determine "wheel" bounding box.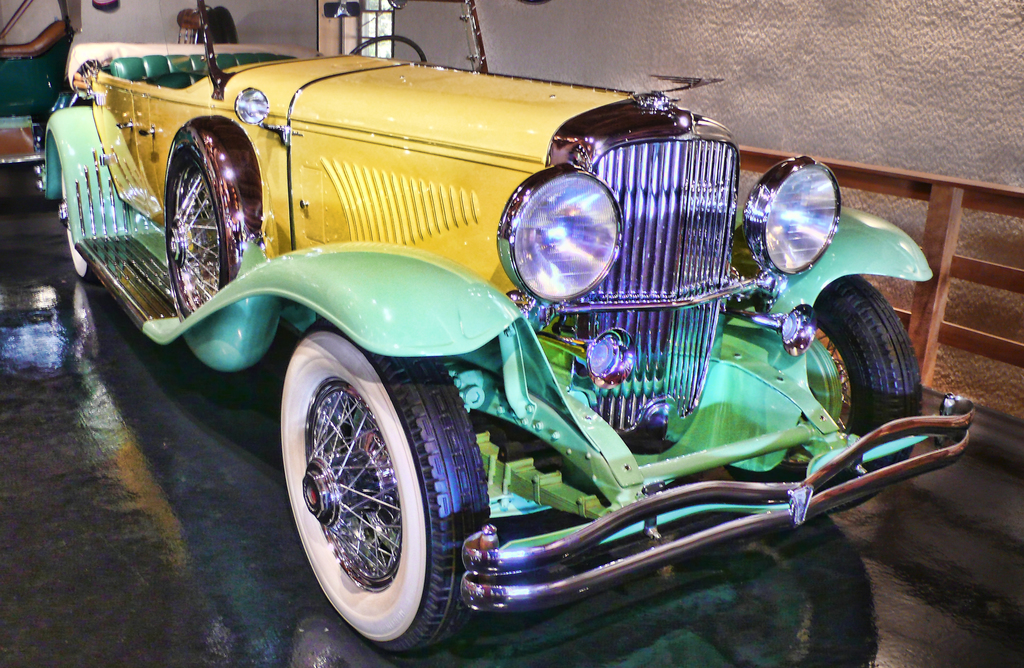
Determined: x1=726, y1=272, x2=920, y2=516.
